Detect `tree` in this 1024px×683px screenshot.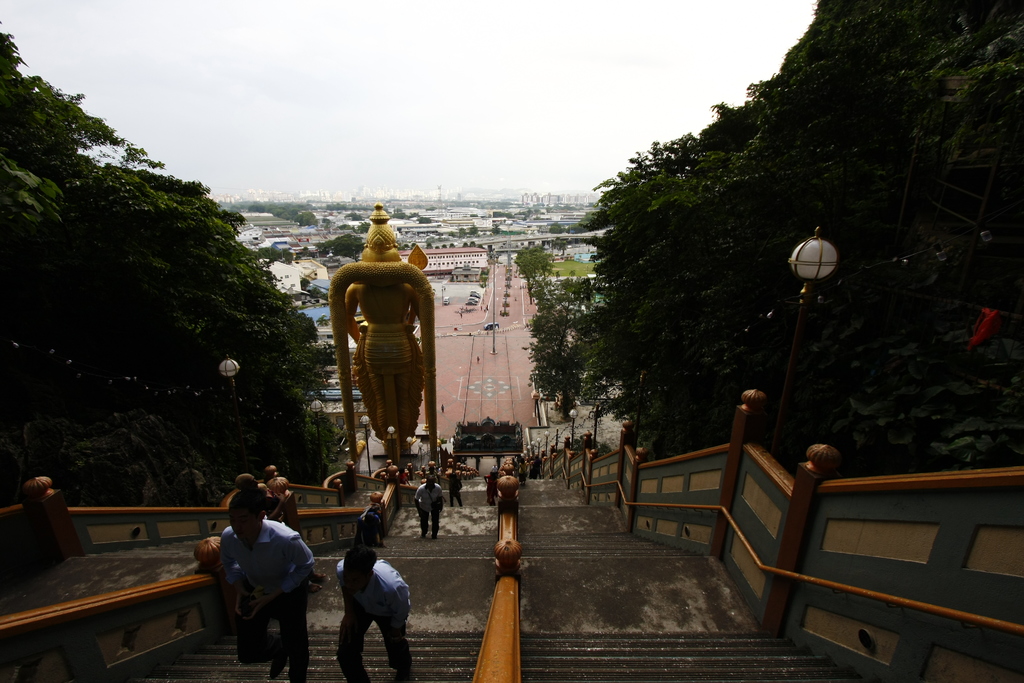
Detection: {"x1": 441, "y1": 243, "x2": 445, "y2": 248}.
